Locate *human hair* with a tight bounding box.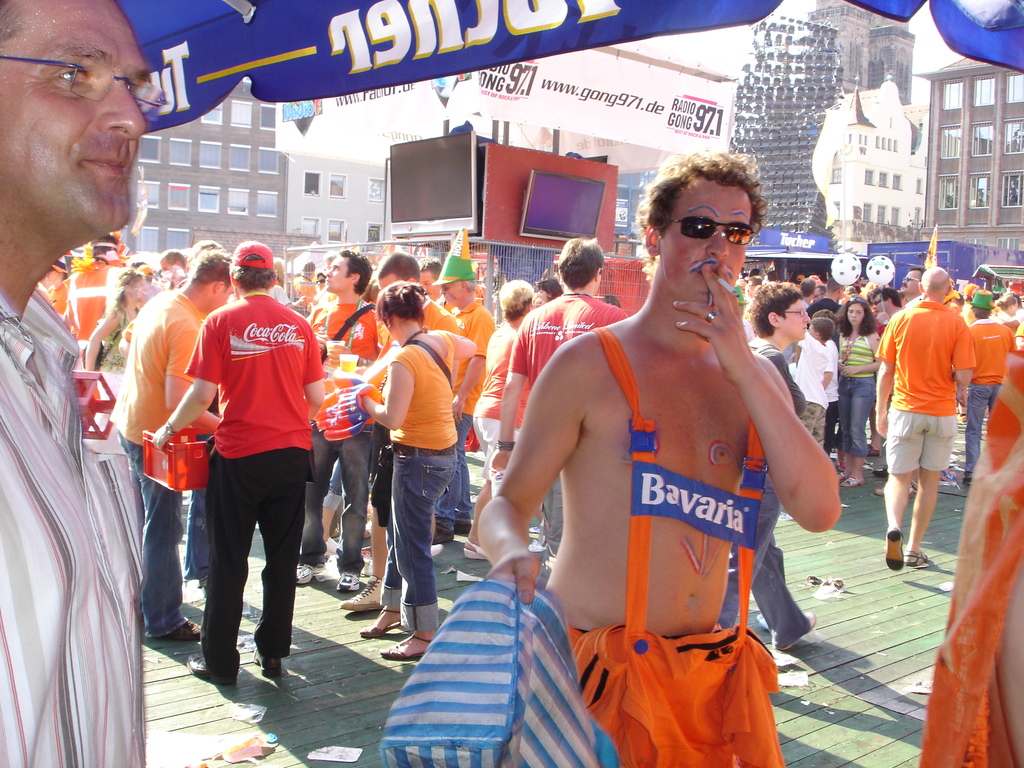
865:284:904:306.
